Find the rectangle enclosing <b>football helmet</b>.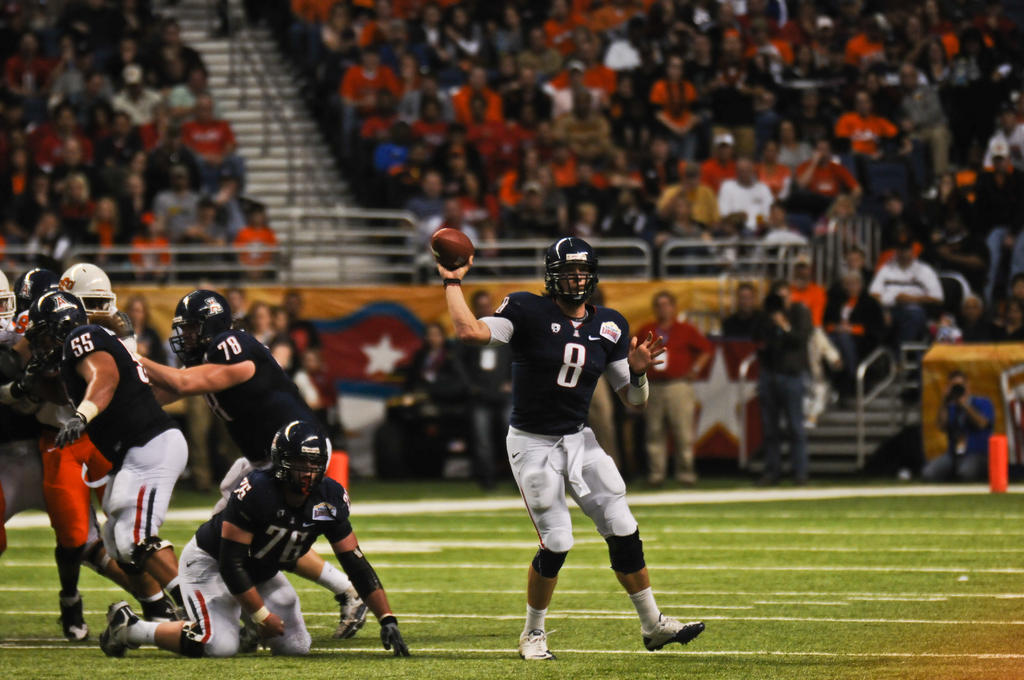
[x1=541, y1=241, x2=610, y2=302].
